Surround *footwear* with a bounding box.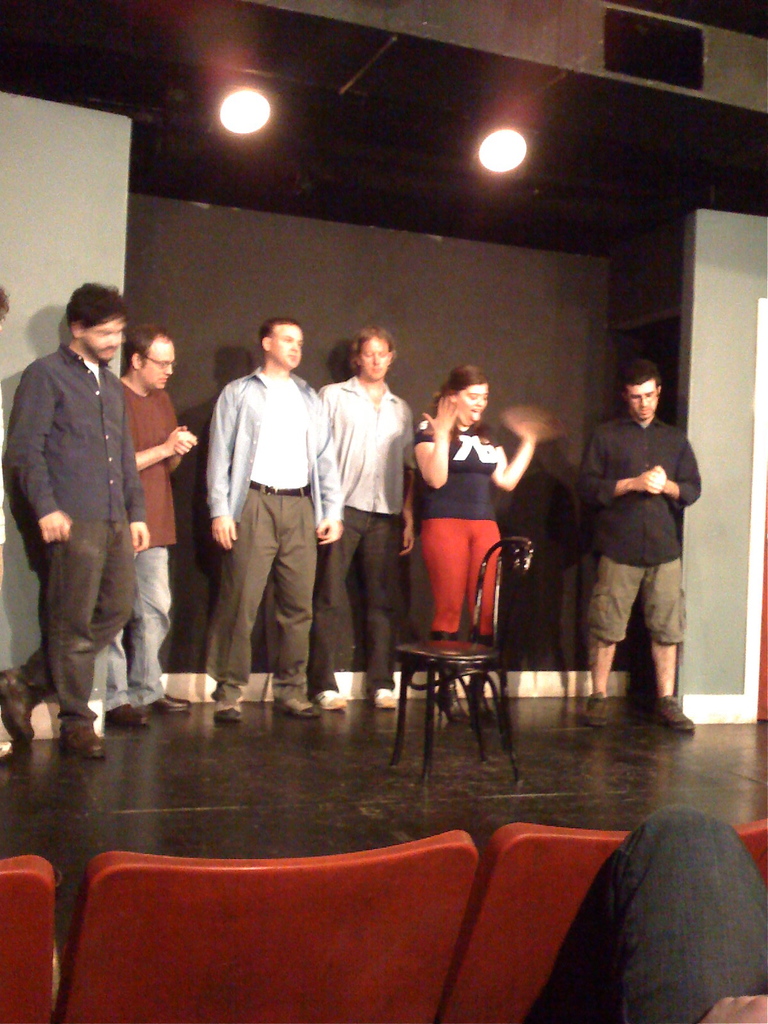
bbox=(155, 692, 195, 713).
